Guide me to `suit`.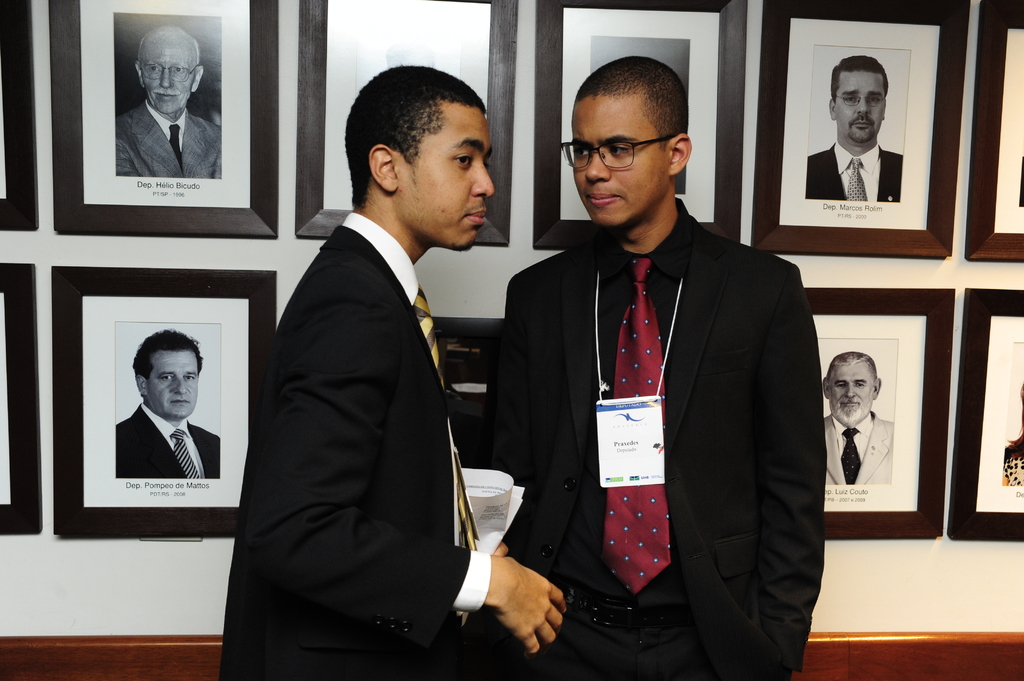
Guidance: 117/102/221/176.
